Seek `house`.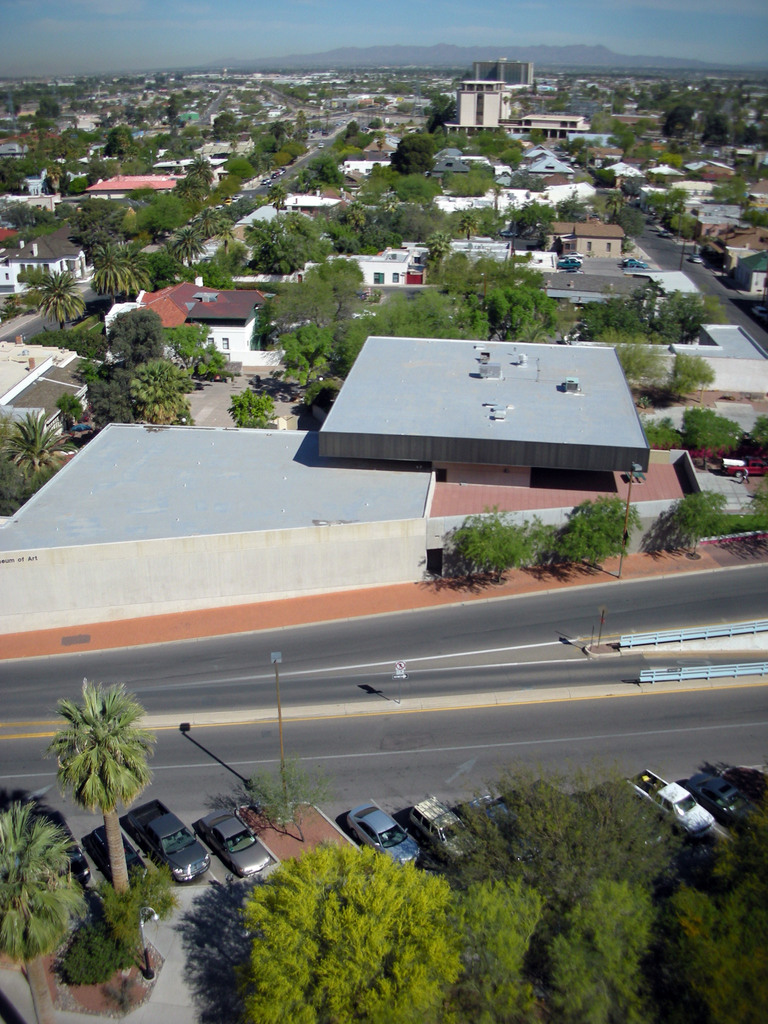
detection(747, 244, 767, 297).
